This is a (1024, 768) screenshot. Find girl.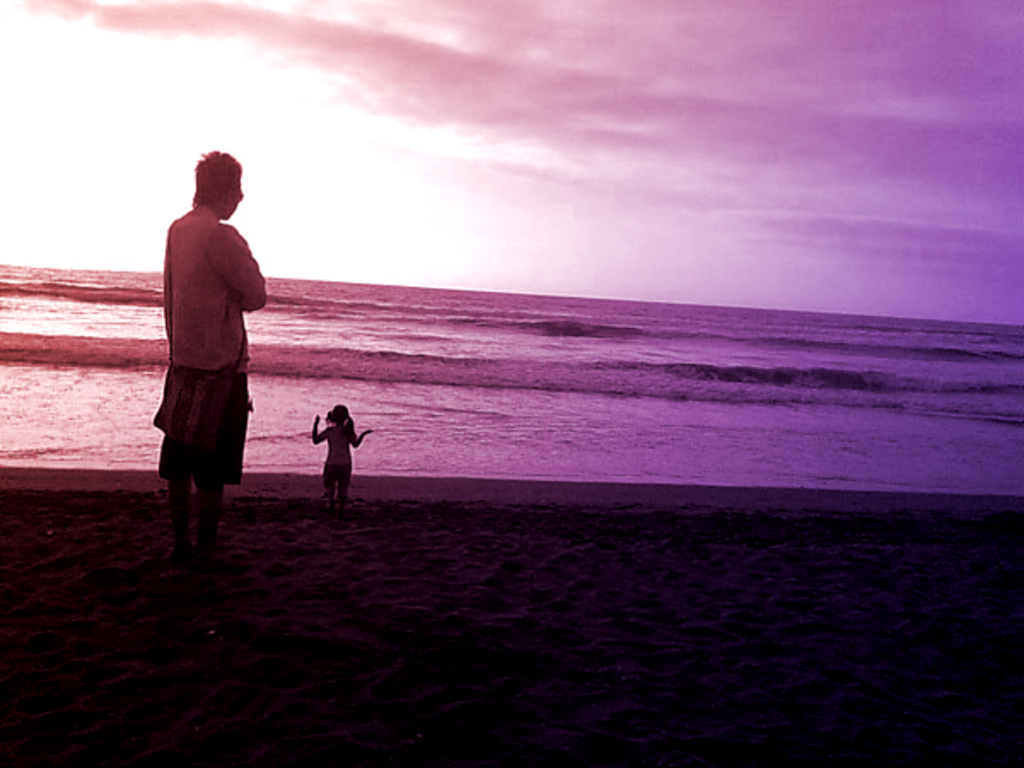
Bounding box: (312, 404, 370, 497).
